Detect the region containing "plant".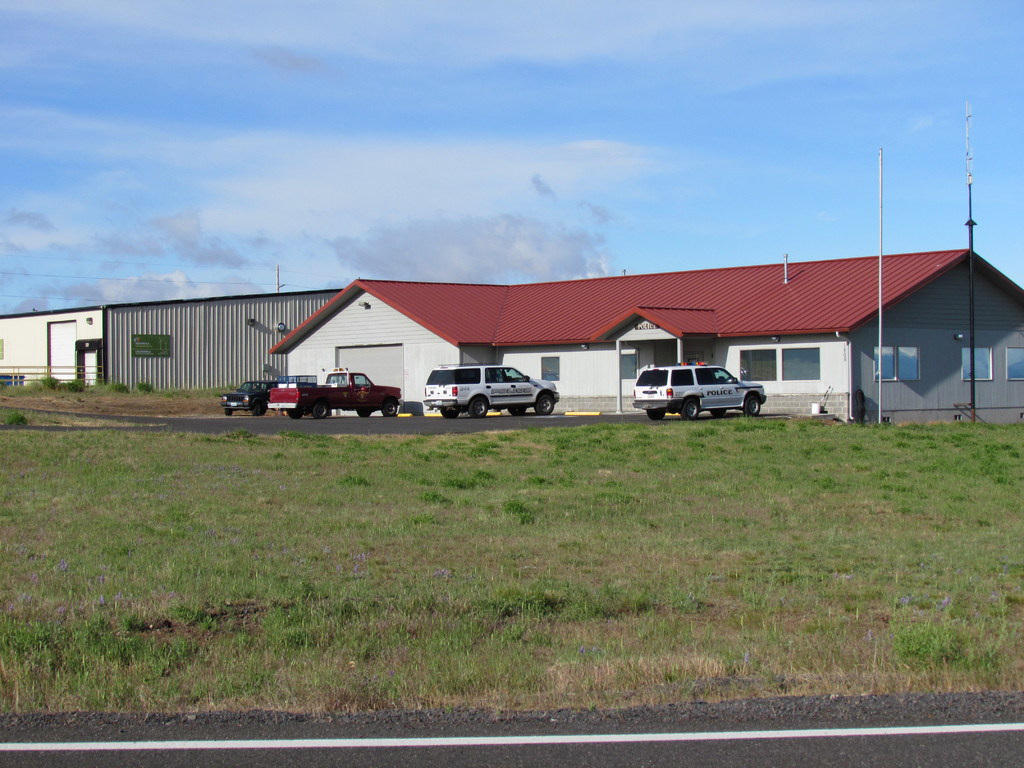
[x1=0, y1=403, x2=25, y2=429].
